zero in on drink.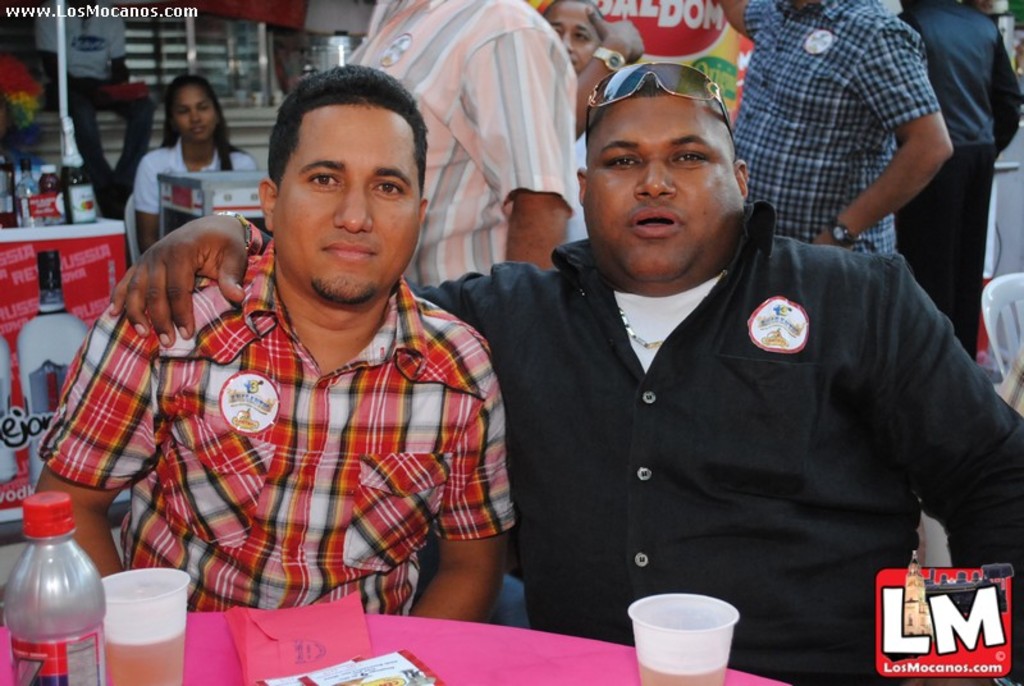
Zeroed in: (x1=58, y1=111, x2=100, y2=224).
